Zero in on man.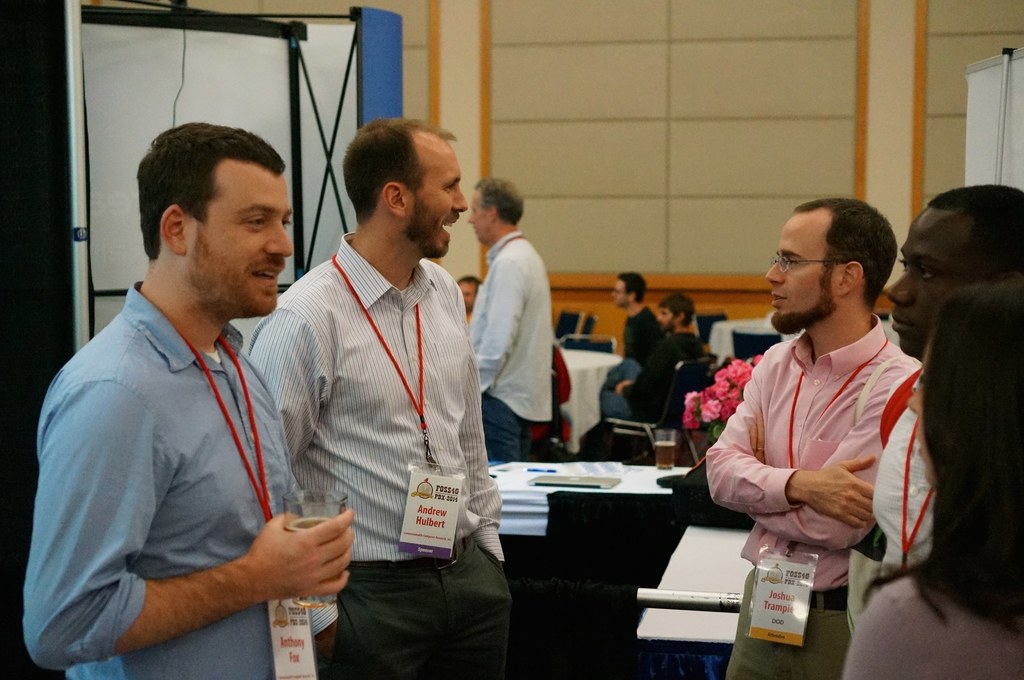
Zeroed in: 611/273/662/363.
